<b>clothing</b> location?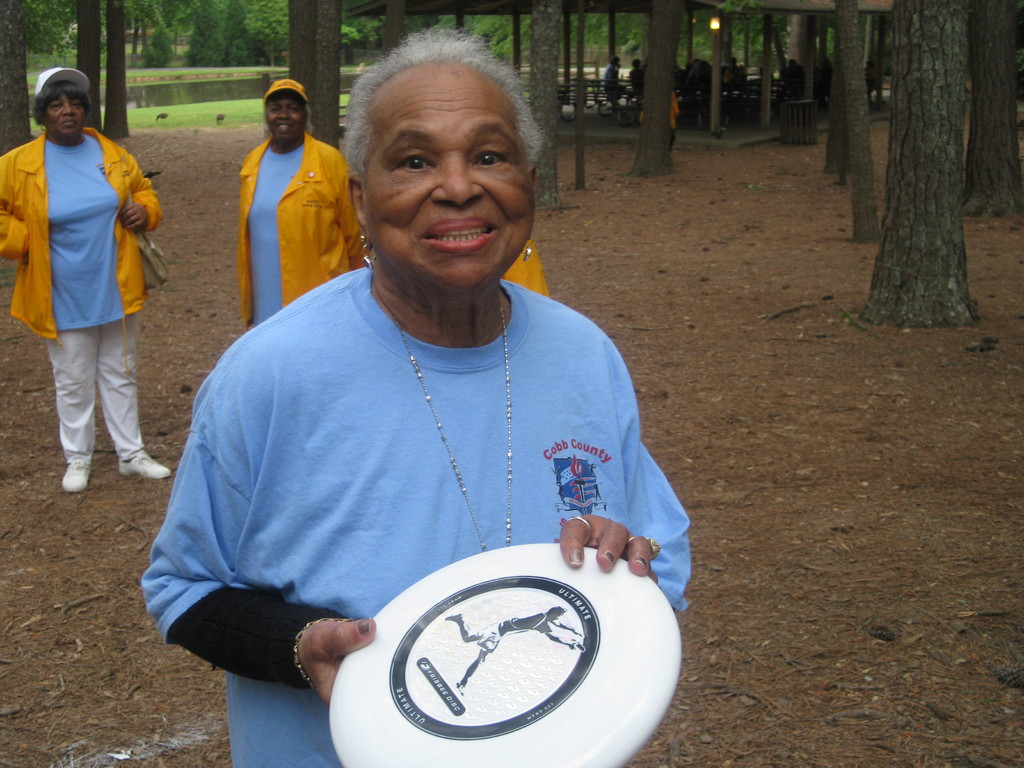
503 238 549 295
